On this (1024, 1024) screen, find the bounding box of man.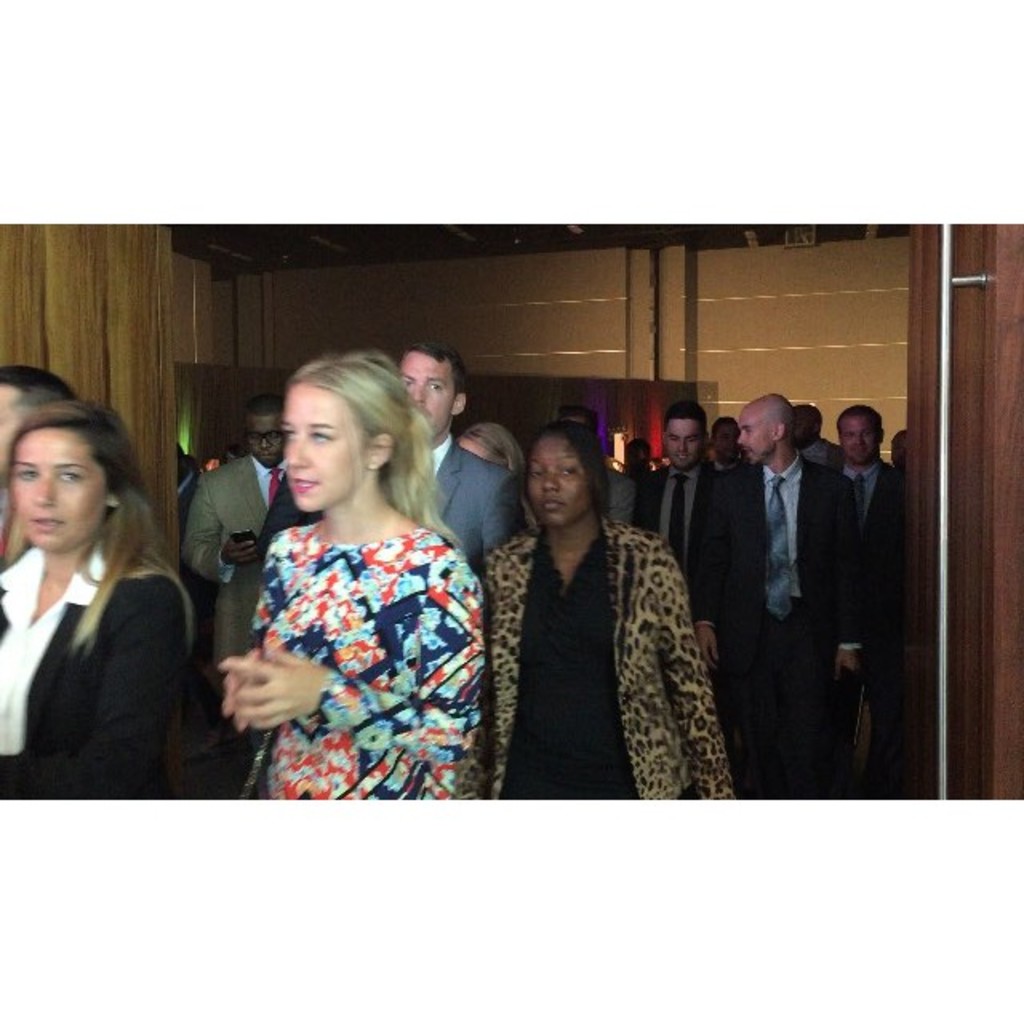
Bounding box: 554:405:637:523.
